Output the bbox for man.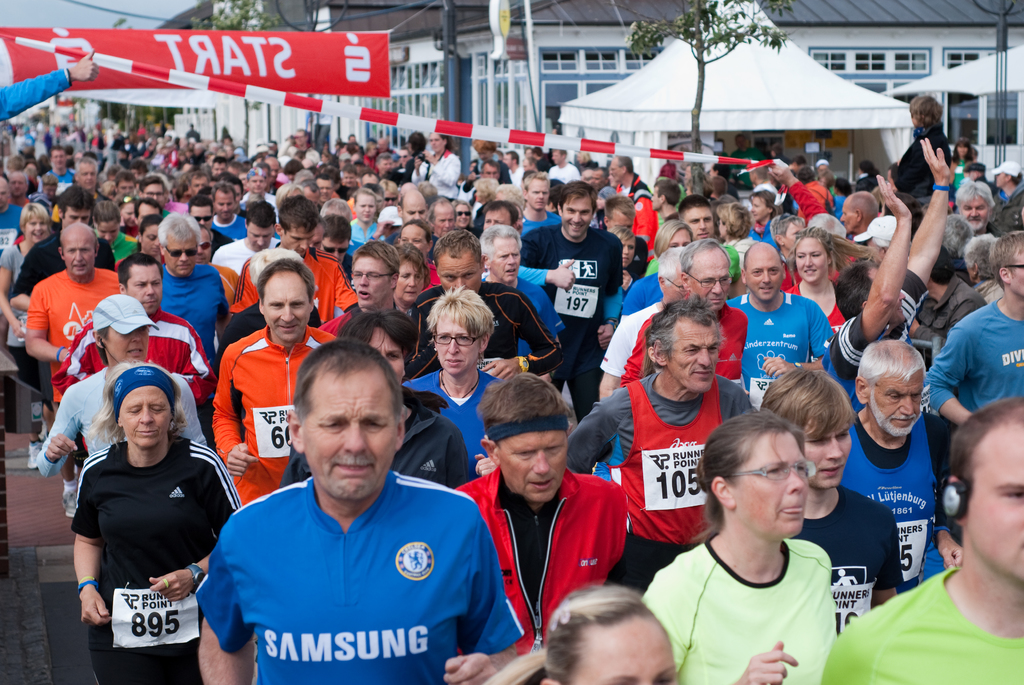
Rect(6, 185, 117, 517).
